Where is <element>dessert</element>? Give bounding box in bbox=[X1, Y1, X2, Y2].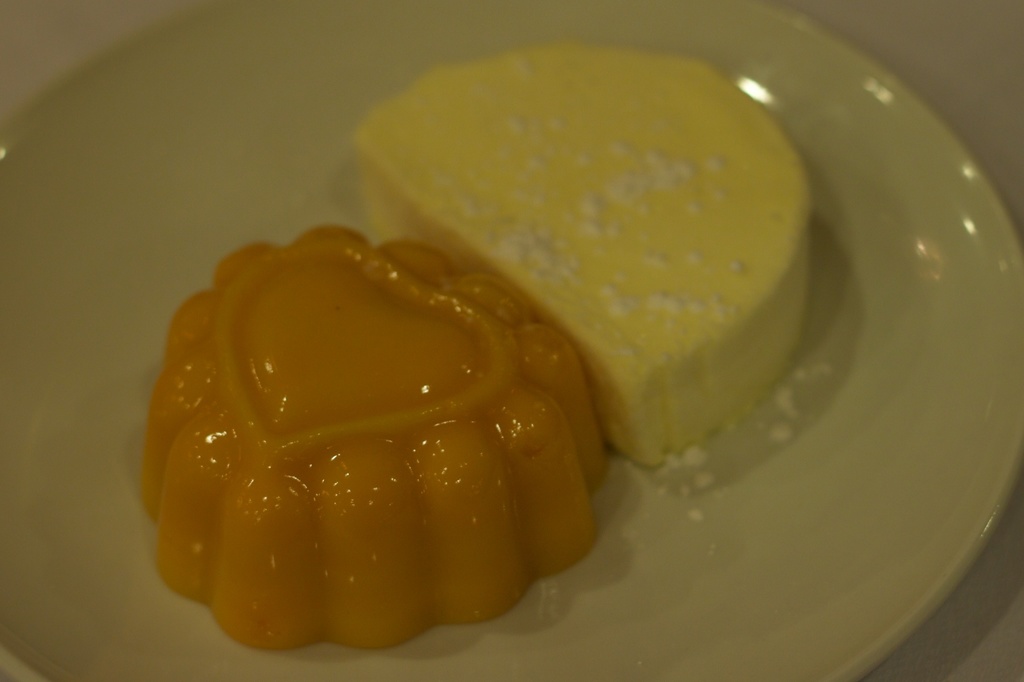
bbox=[150, 231, 621, 665].
